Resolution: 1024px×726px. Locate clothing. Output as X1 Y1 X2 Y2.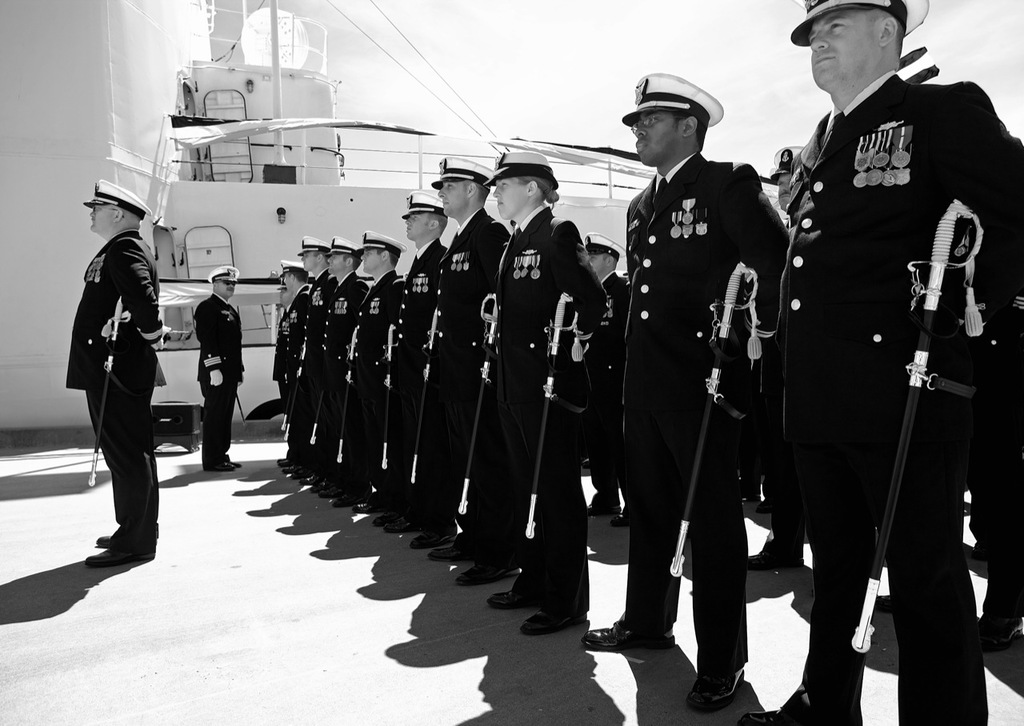
362 240 455 493.
